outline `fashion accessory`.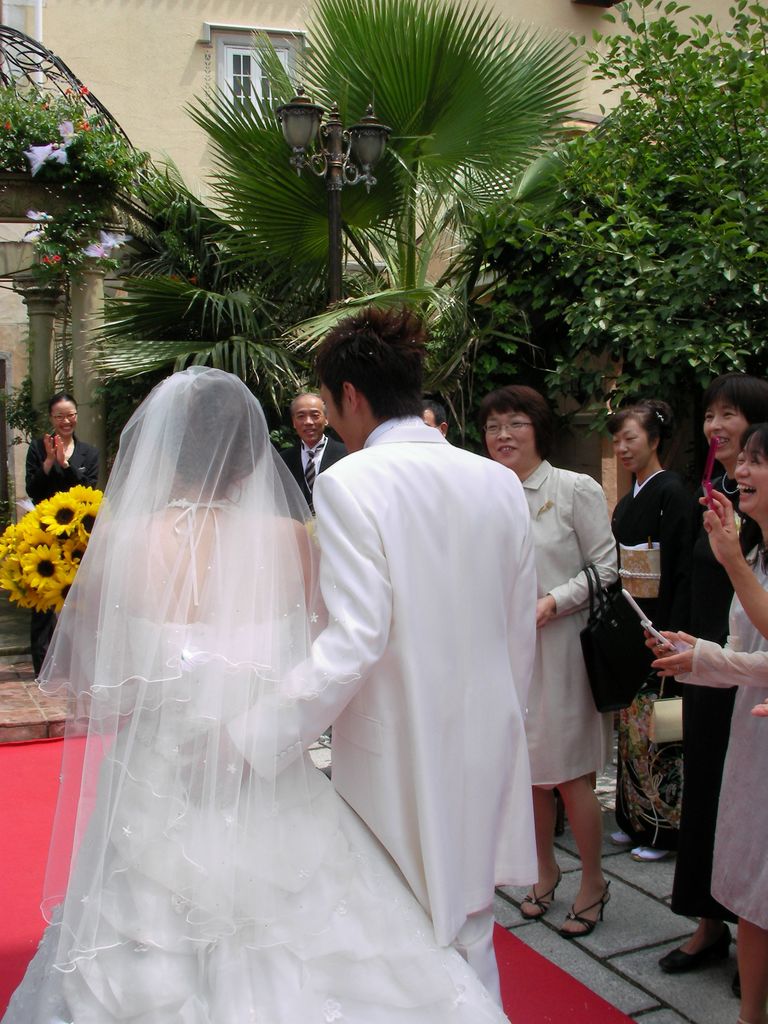
Outline: rect(575, 561, 644, 710).
